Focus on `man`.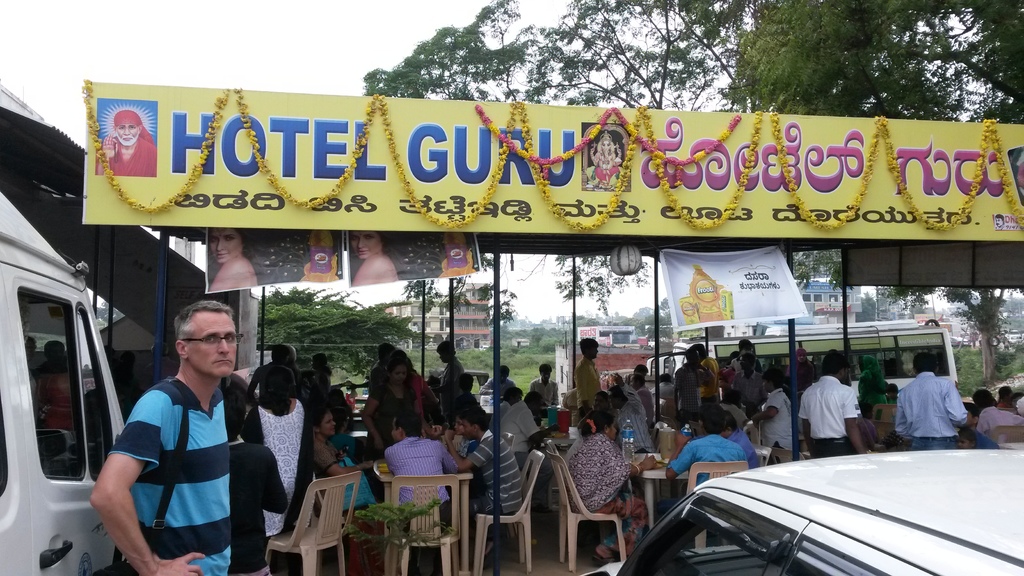
Focused at l=696, t=344, r=717, b=412.
